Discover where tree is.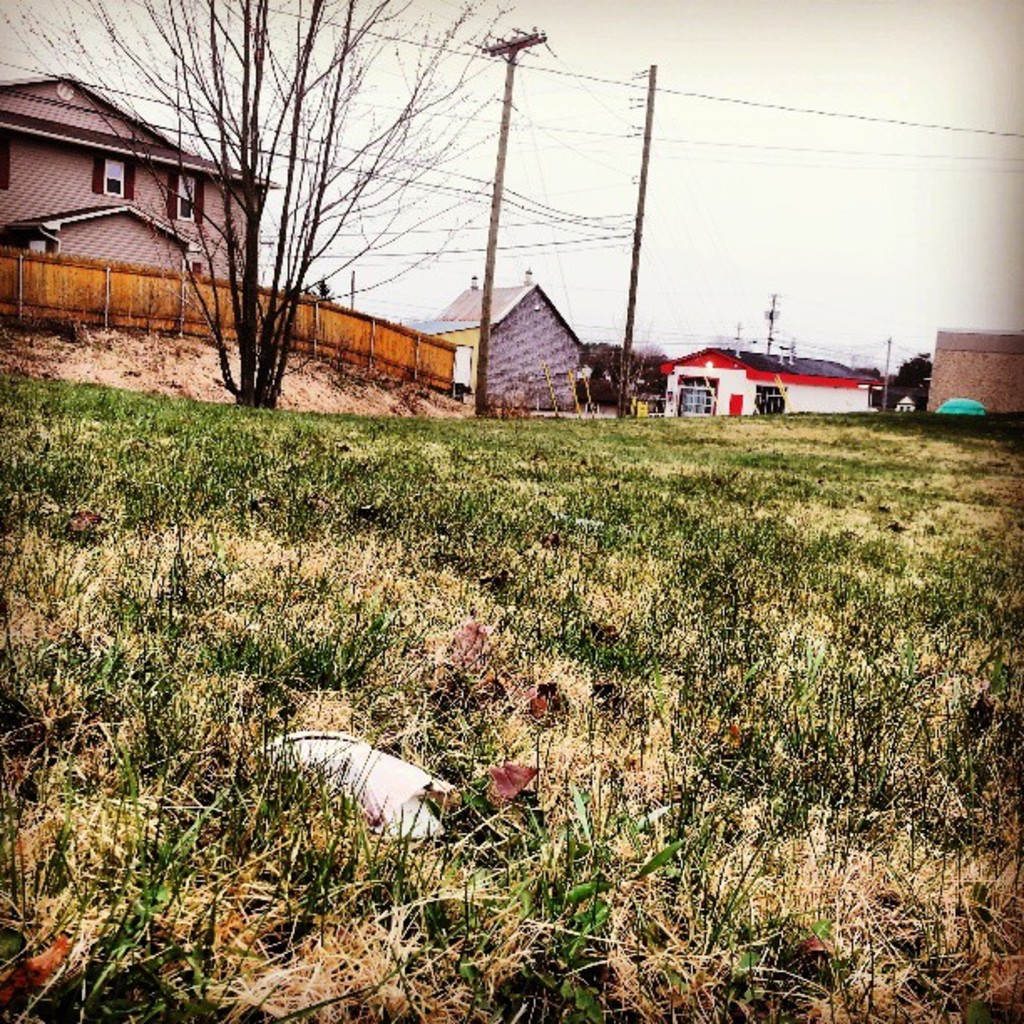
Discovered at {"left": 584, "top": 341, "right": 616, "bottom": 376}.
